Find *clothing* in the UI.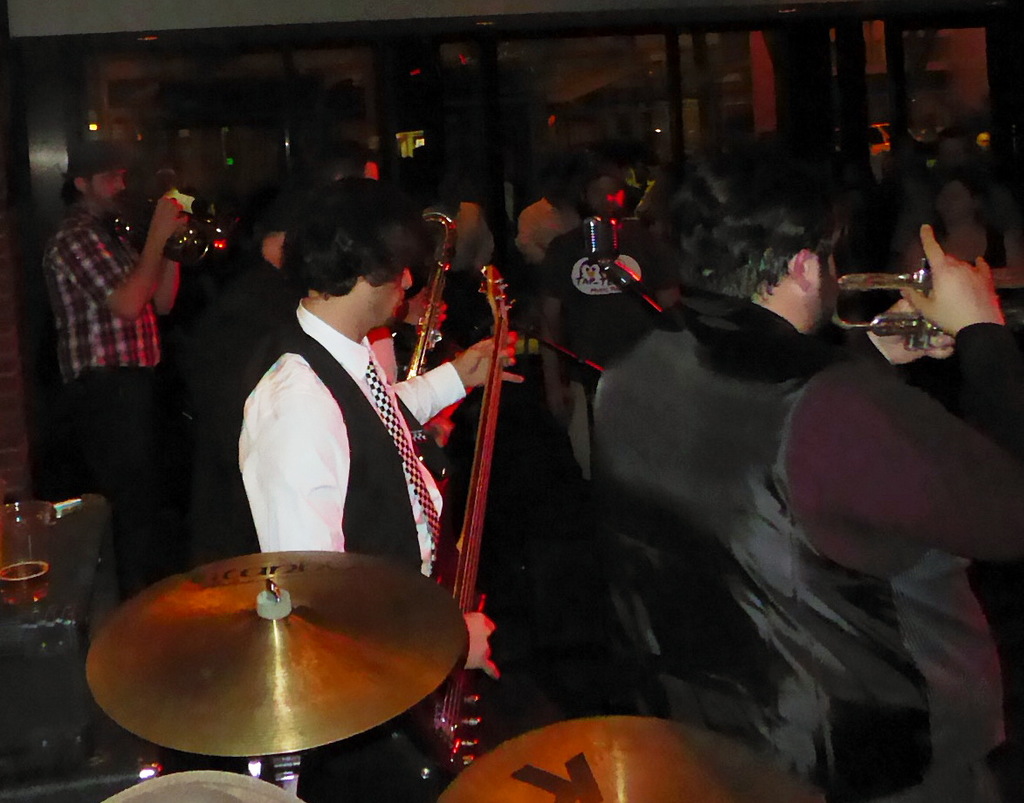
UI element at region(45, 207, 165, 510).
